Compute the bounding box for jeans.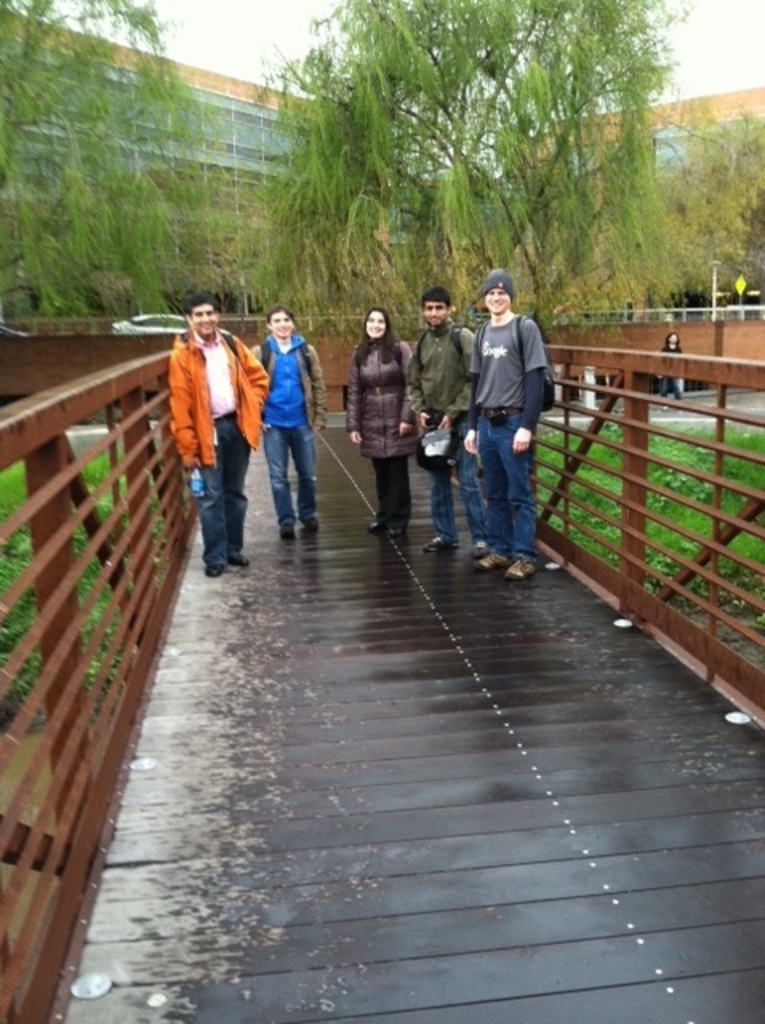
region(475, 416, 544, 558).
